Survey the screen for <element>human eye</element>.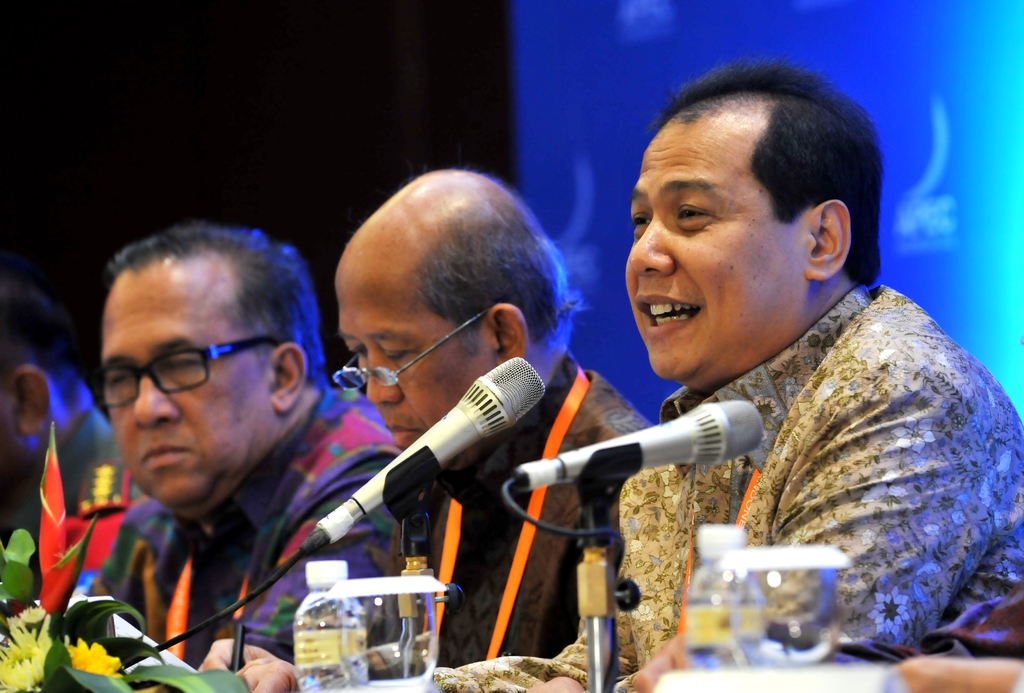
Survey found: select_region(676, 200, 710, 224).
